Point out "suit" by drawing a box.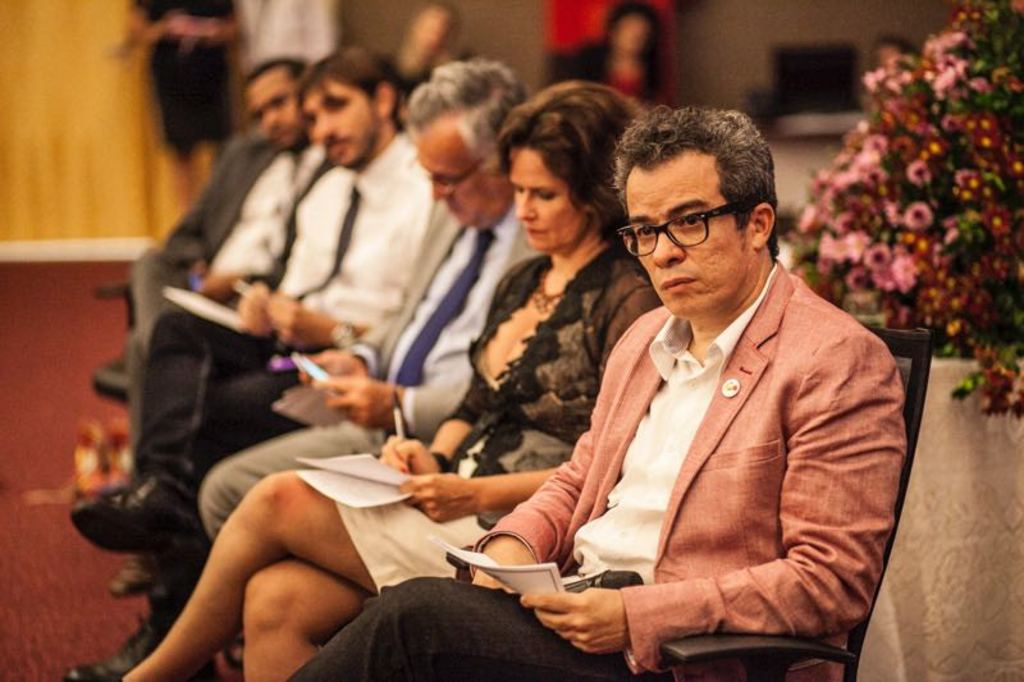
<bbox>128, 134, 310, 330</bbox>.
